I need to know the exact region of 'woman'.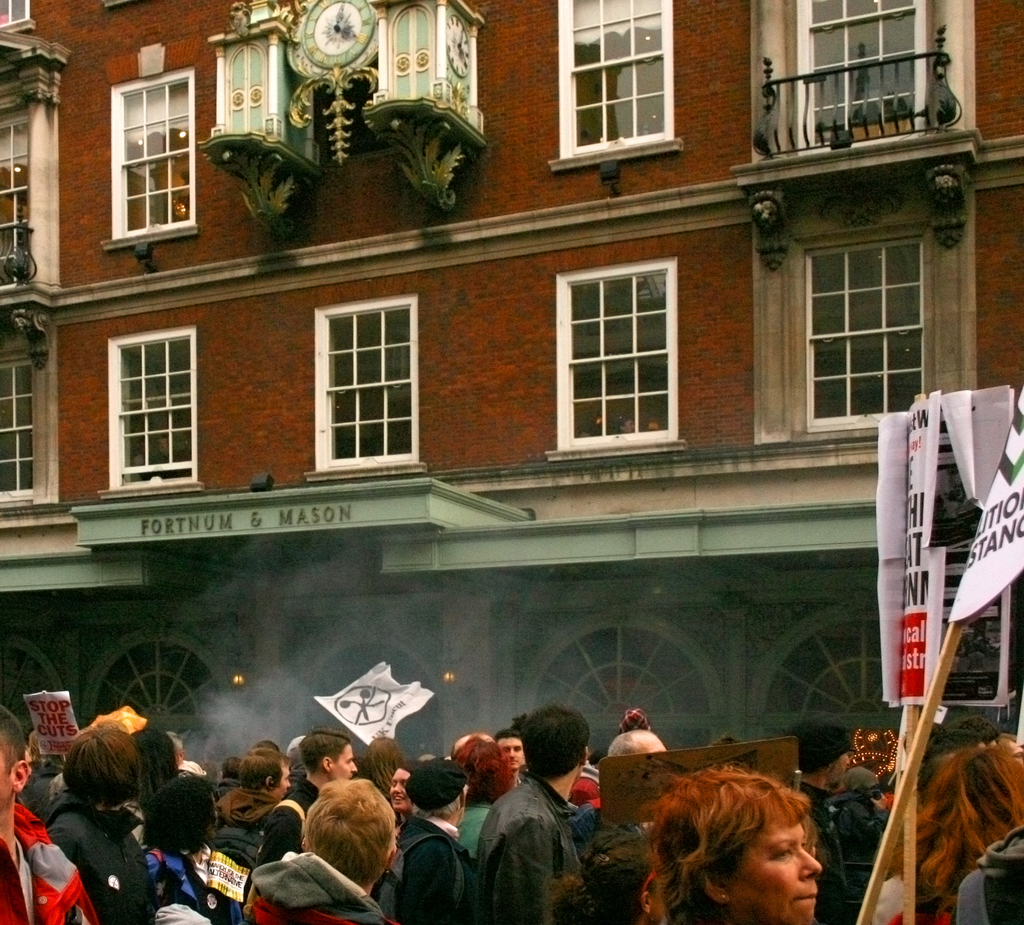
Region: [x1=42, y1=727, x2=159, y2=924].
